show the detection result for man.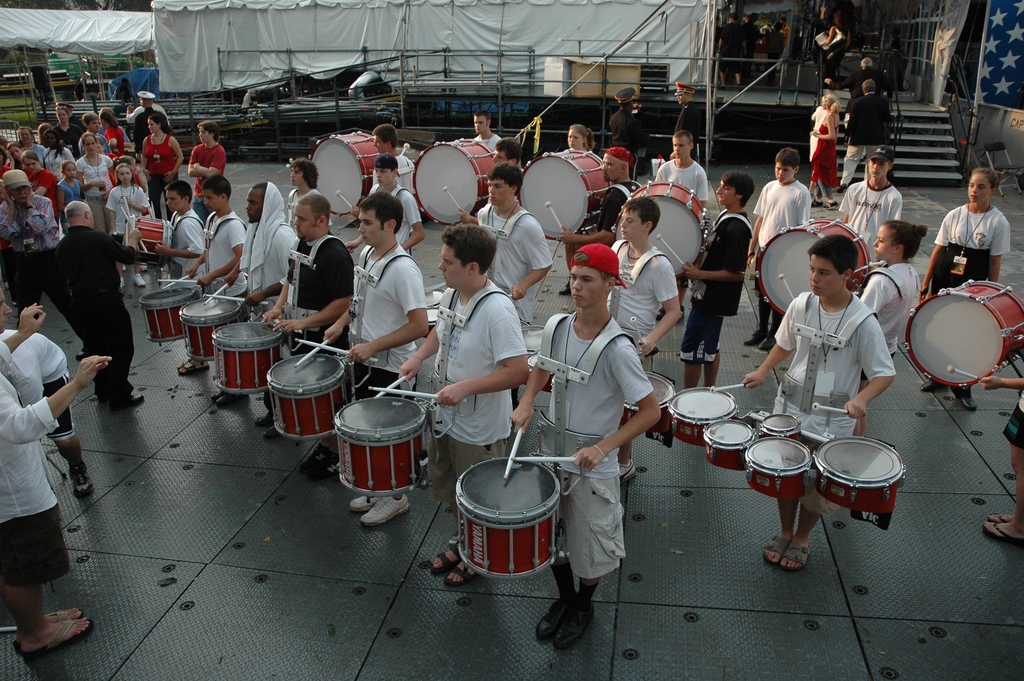
l=221, t=179, r=298, b=429.
